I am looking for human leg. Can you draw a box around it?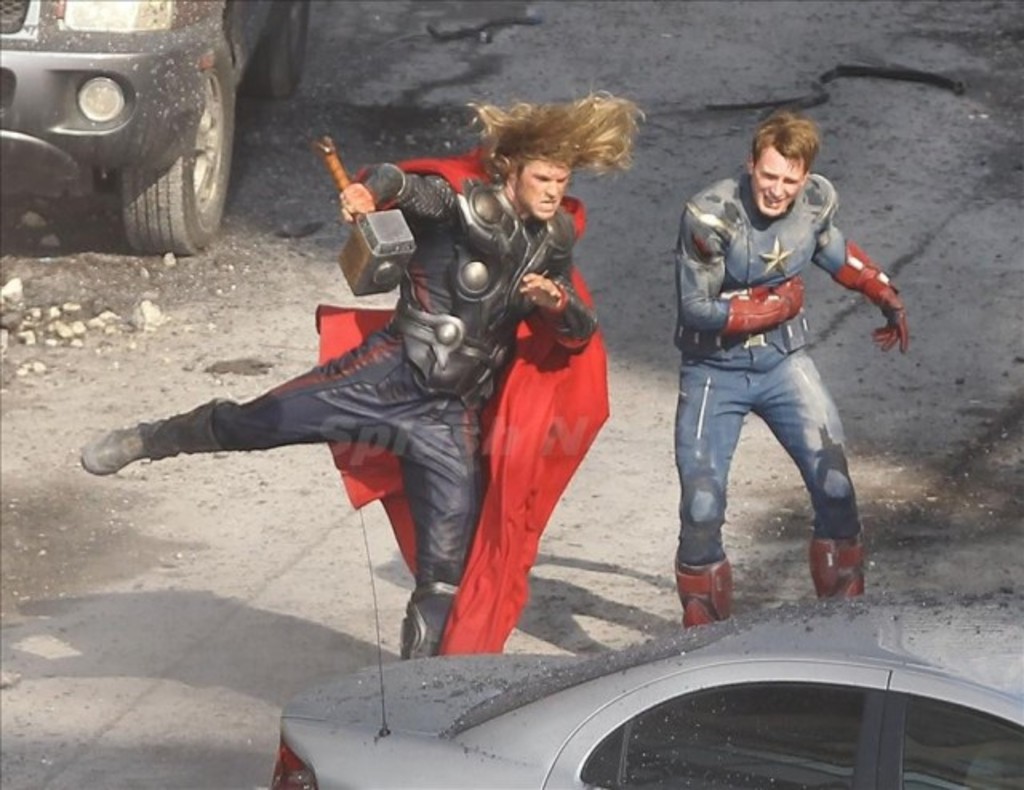
Sure, the bounding box is {"left": 755, "top": 347, "right": 864, "bottom": 595}.
